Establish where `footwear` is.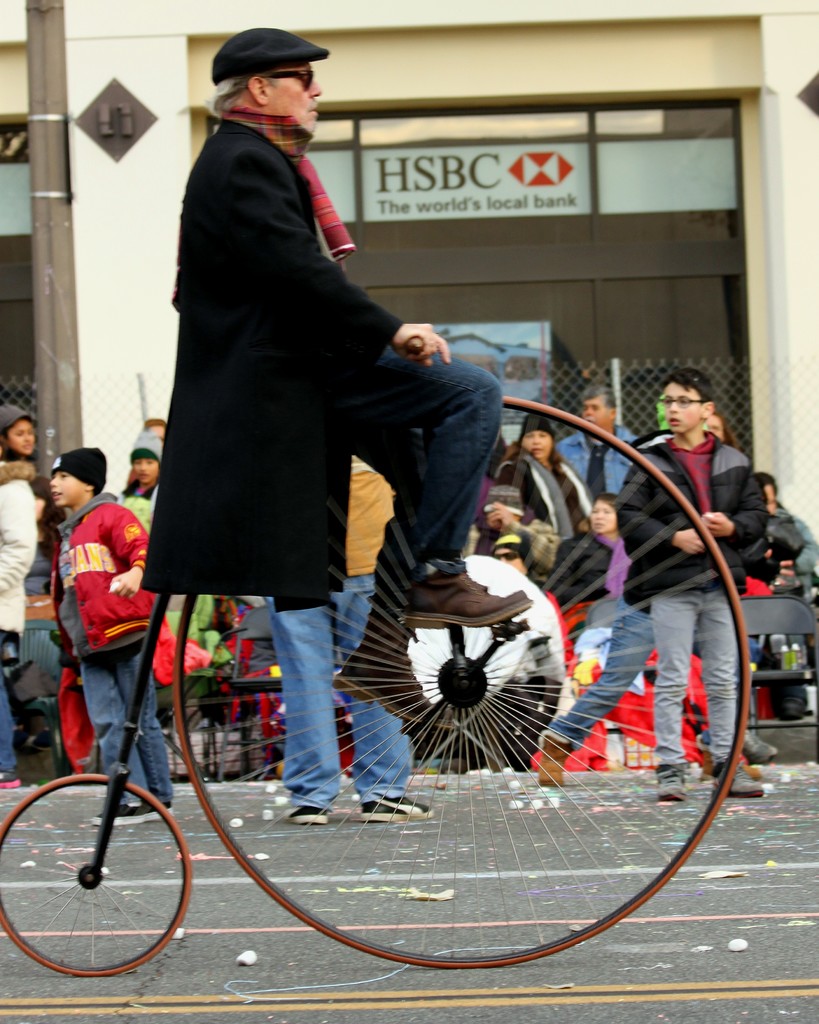
Established at Rect(537, 737, 569, 781).
